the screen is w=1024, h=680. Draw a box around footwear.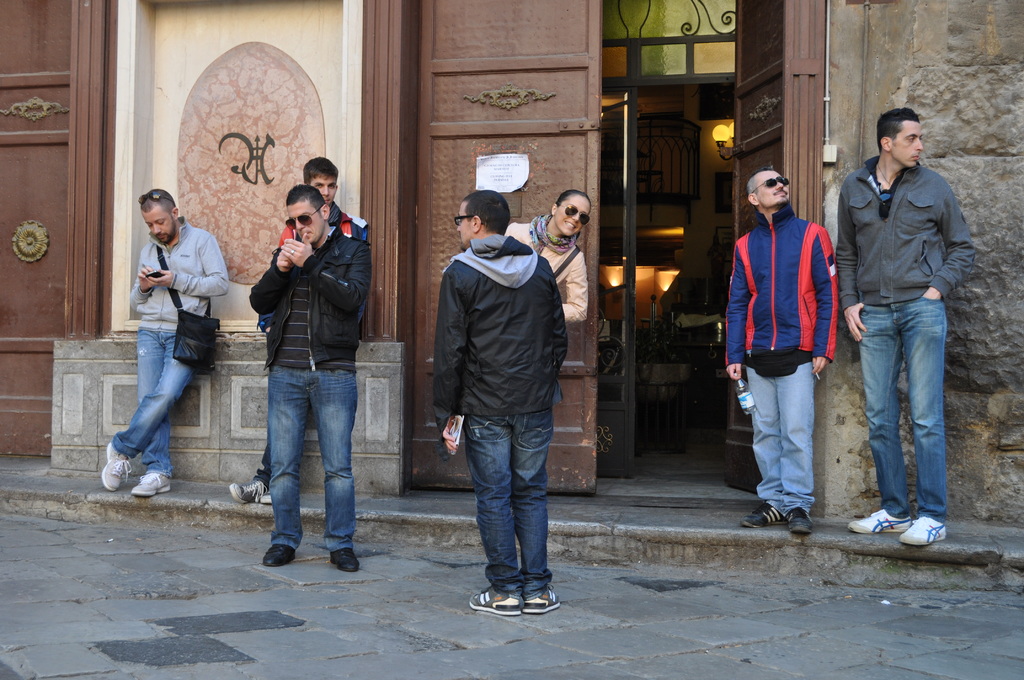
(131, 471, 166, 498).
